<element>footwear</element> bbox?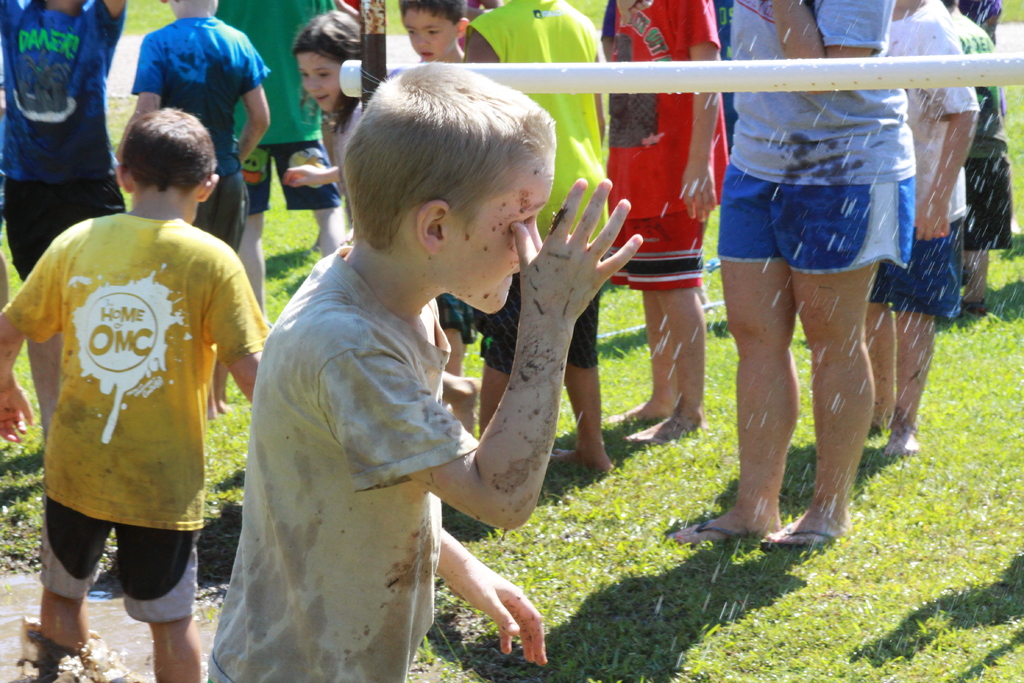
x1=762 y1=523 x2=833 y2=547
